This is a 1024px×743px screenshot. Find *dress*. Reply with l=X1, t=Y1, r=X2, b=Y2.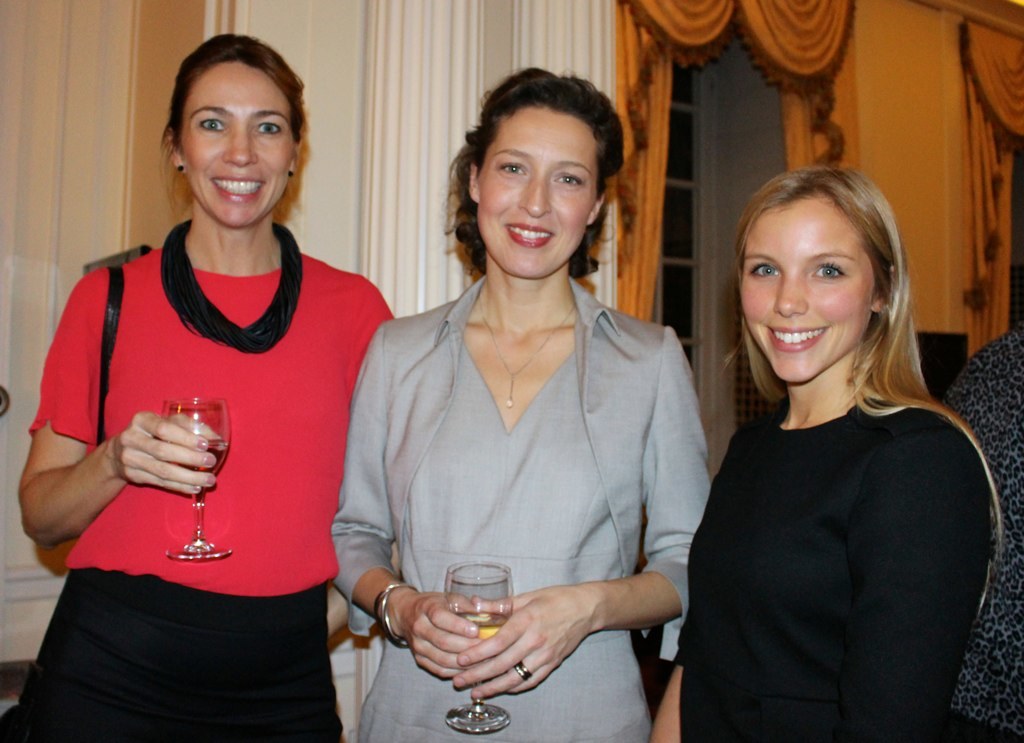
l=0, t=247, r=393, b=742.
